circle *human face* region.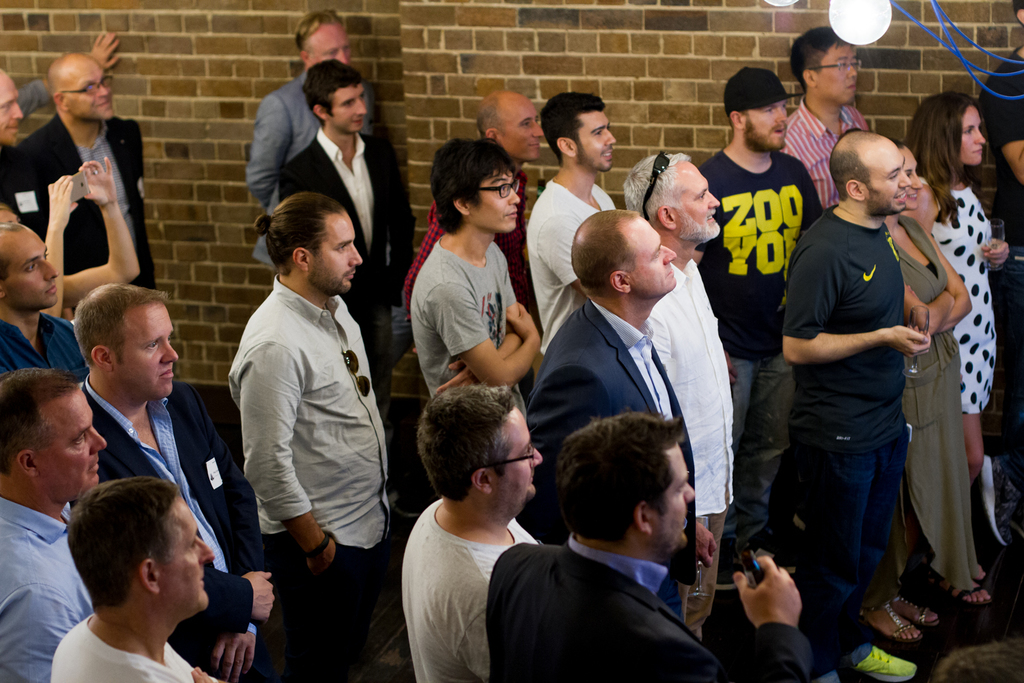
Region: x1=475, y1=173, x2=521, y2=231.
